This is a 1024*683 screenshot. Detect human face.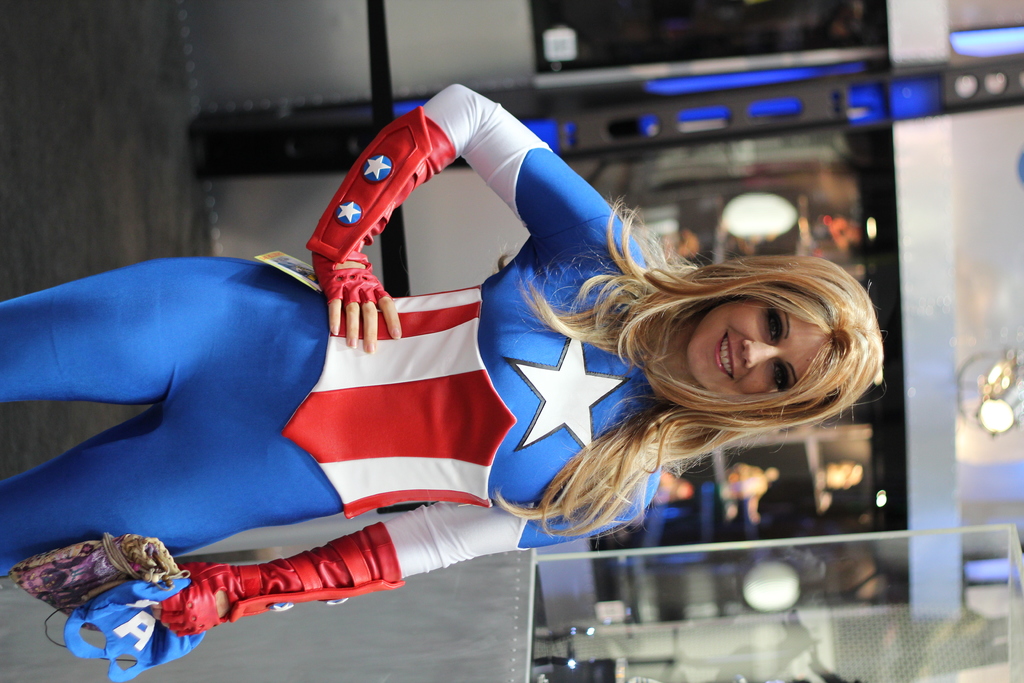
(685, 297, 824, 395).
